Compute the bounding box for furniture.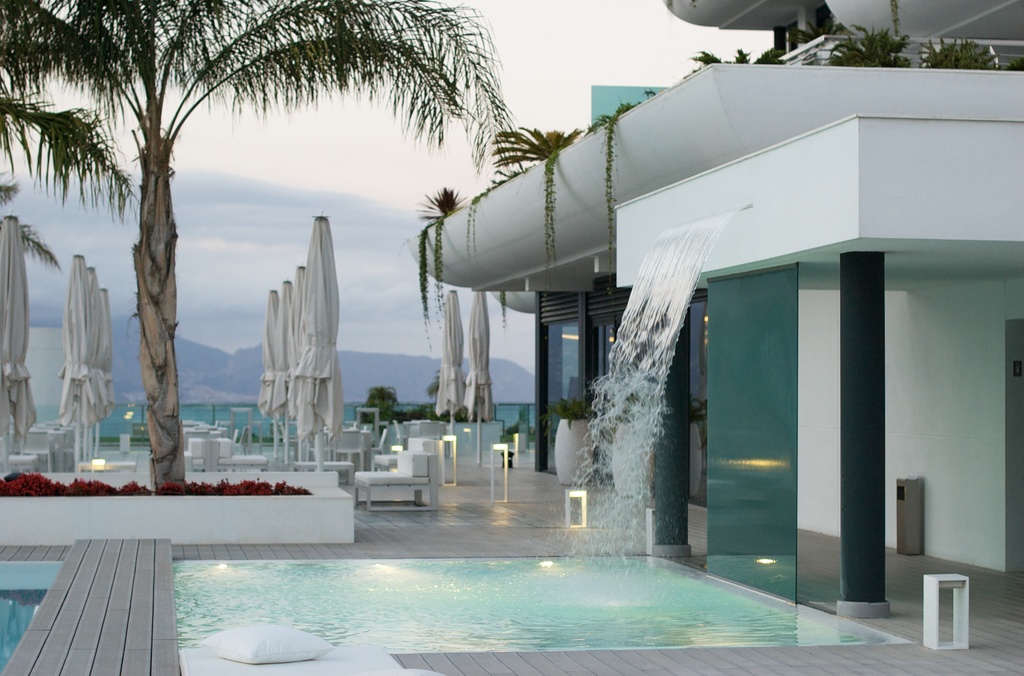
bbox=[373, 438, 443, 469].
